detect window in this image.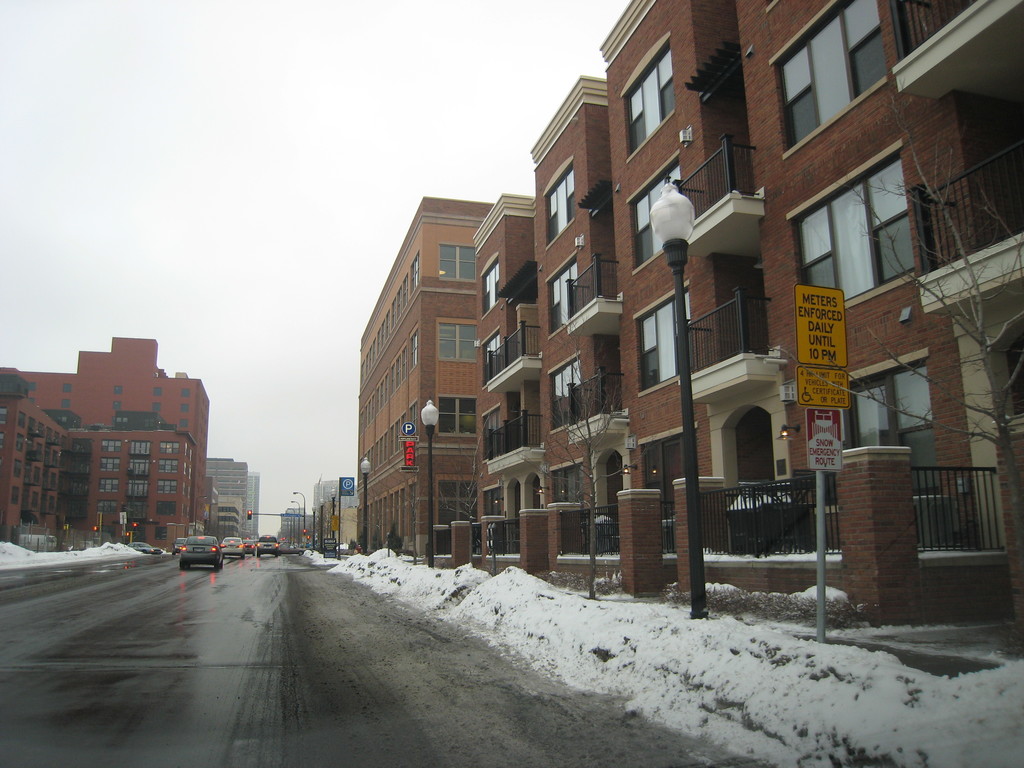
Detection: (x1=100, y1=440, x2=120, y2=454).
